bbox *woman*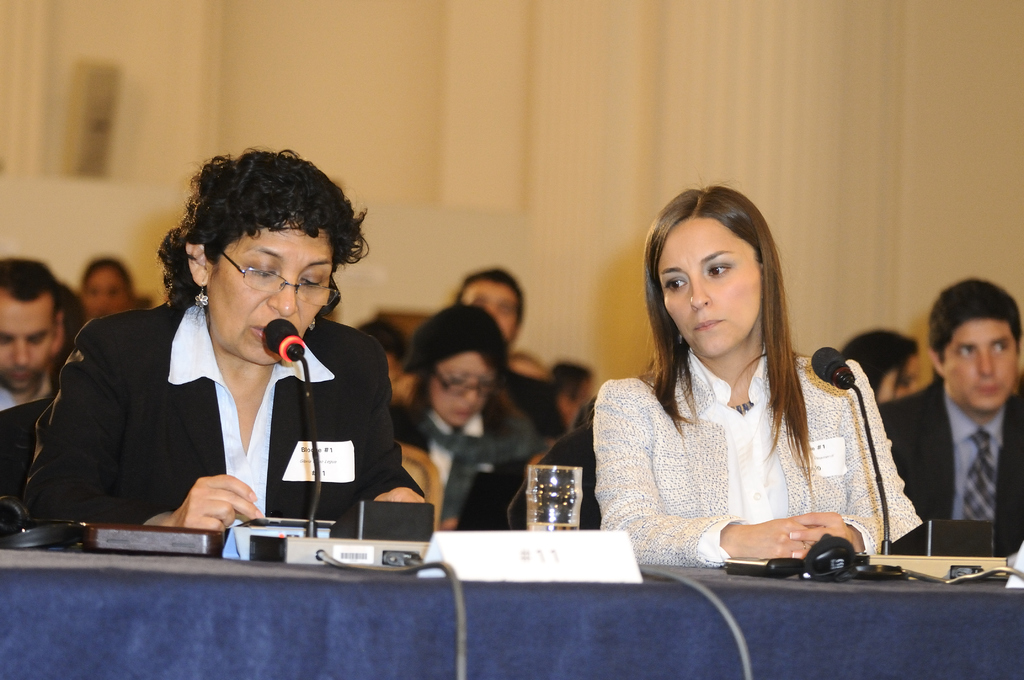
{"left": 378, "top": 300, "right": 557, "bottom": 542}
